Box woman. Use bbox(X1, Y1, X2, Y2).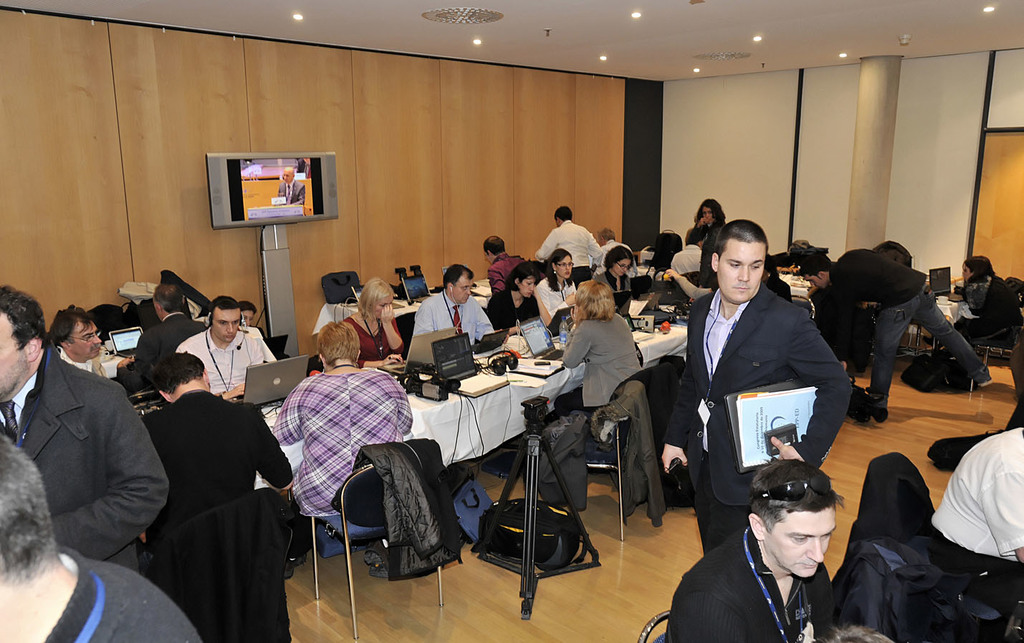
bbox(909, 389, 1023, 603).
